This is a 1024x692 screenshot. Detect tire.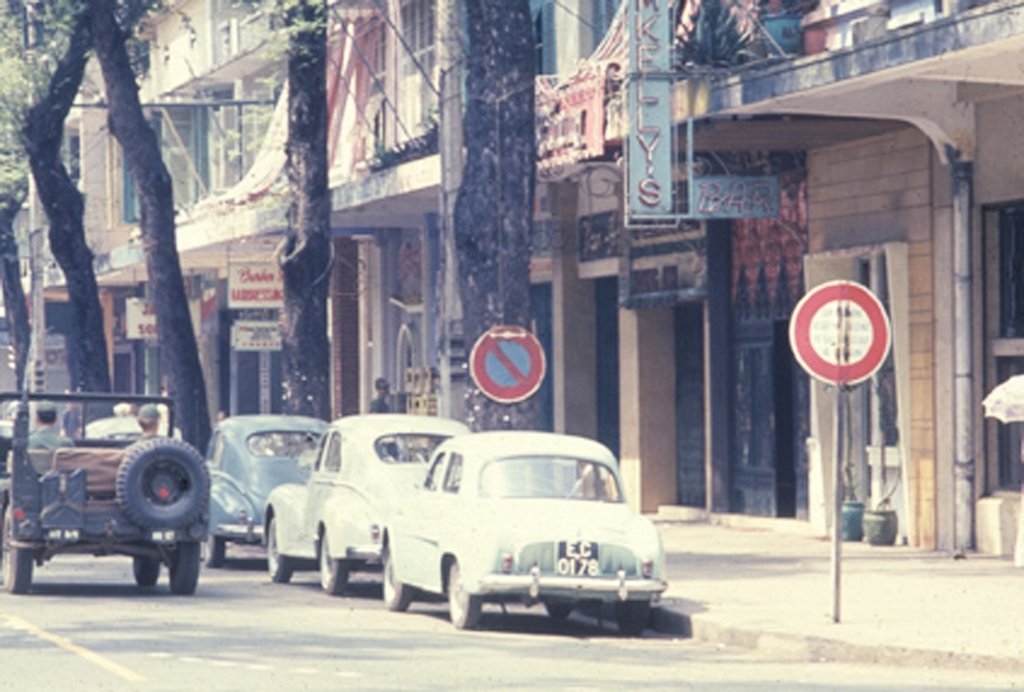
left=3, top=504, right=30, bottom=594.
